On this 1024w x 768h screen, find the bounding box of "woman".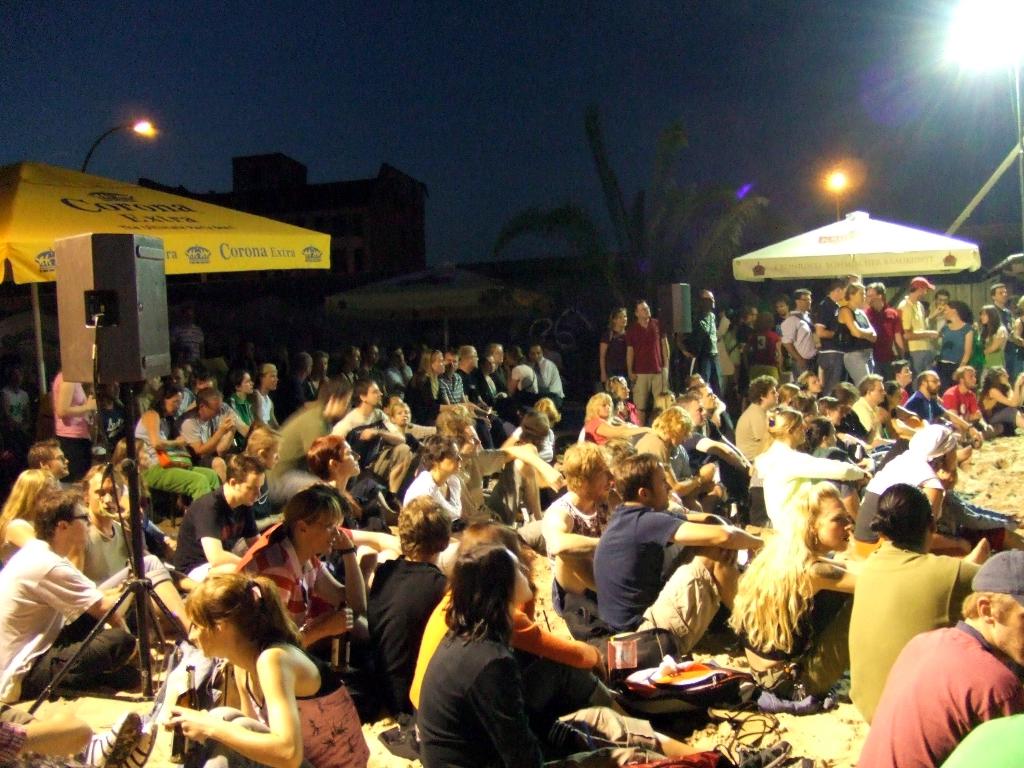
Bounding box: <bbox>227, 372, 257, 428</bbox>.
